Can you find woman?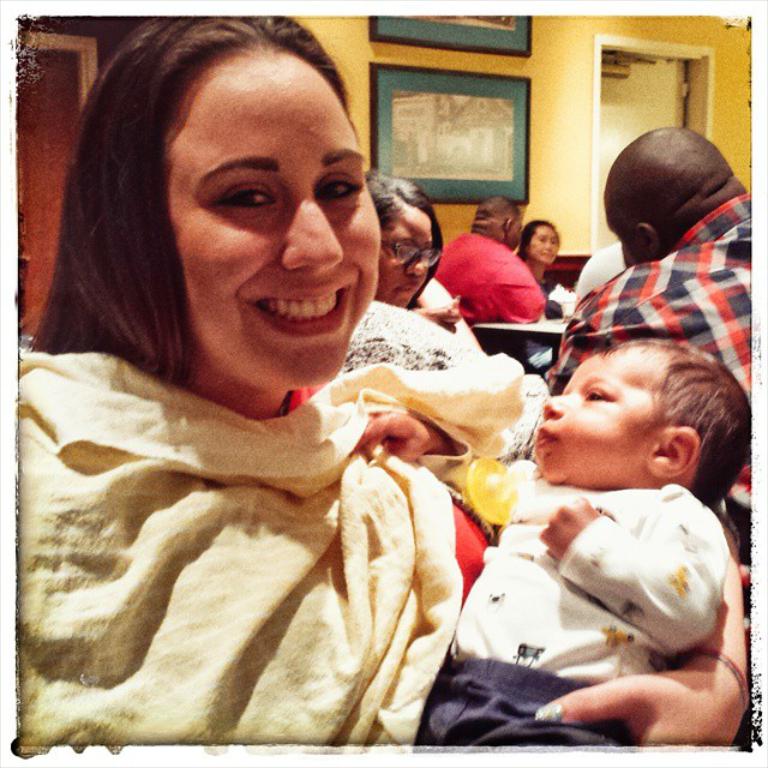
Yes, bounding box: x1=361, y1=169, x2=478, y2=350.
